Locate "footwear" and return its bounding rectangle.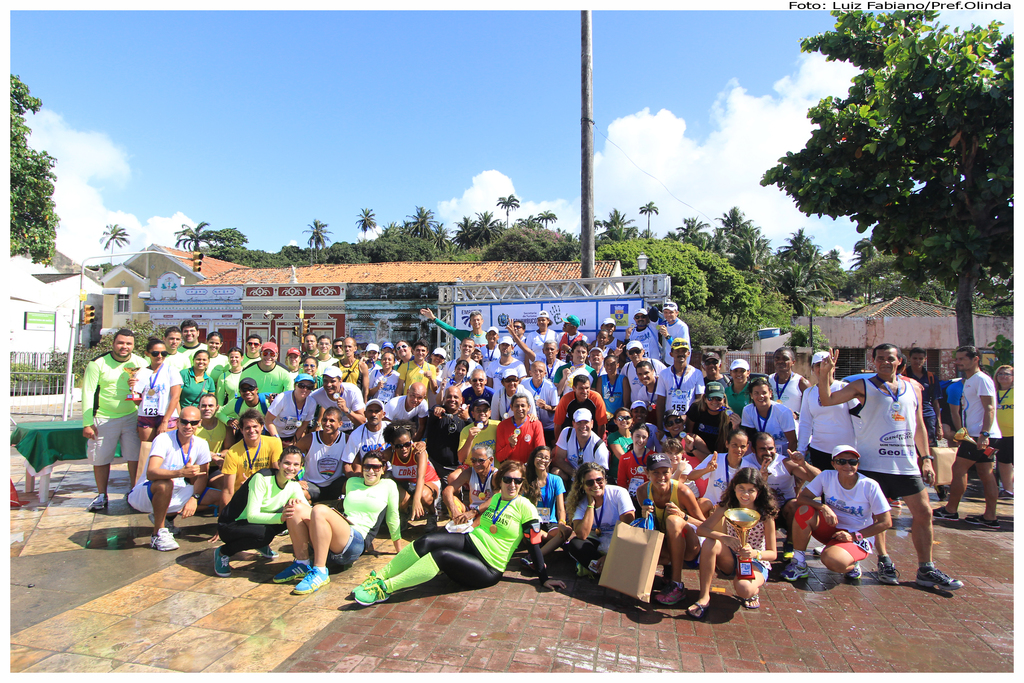
(869,558,902,582).
